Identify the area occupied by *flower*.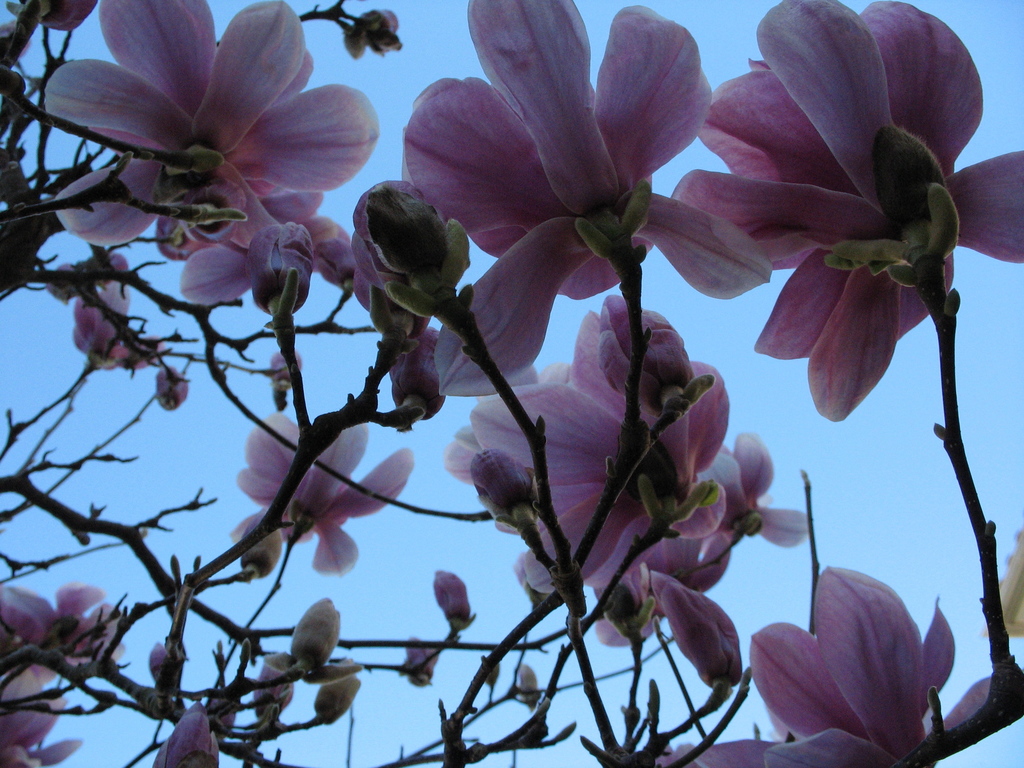
Area: {"x1": 439, "y1": 292, "x2": 813, "y2": 637}.
